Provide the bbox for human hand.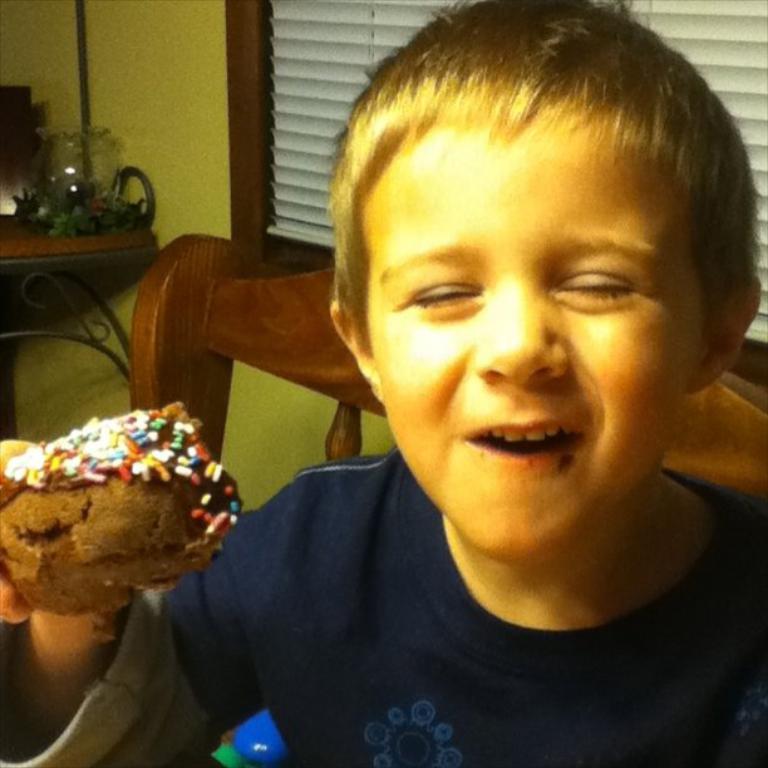
locate(0, 433, 50, 630).
